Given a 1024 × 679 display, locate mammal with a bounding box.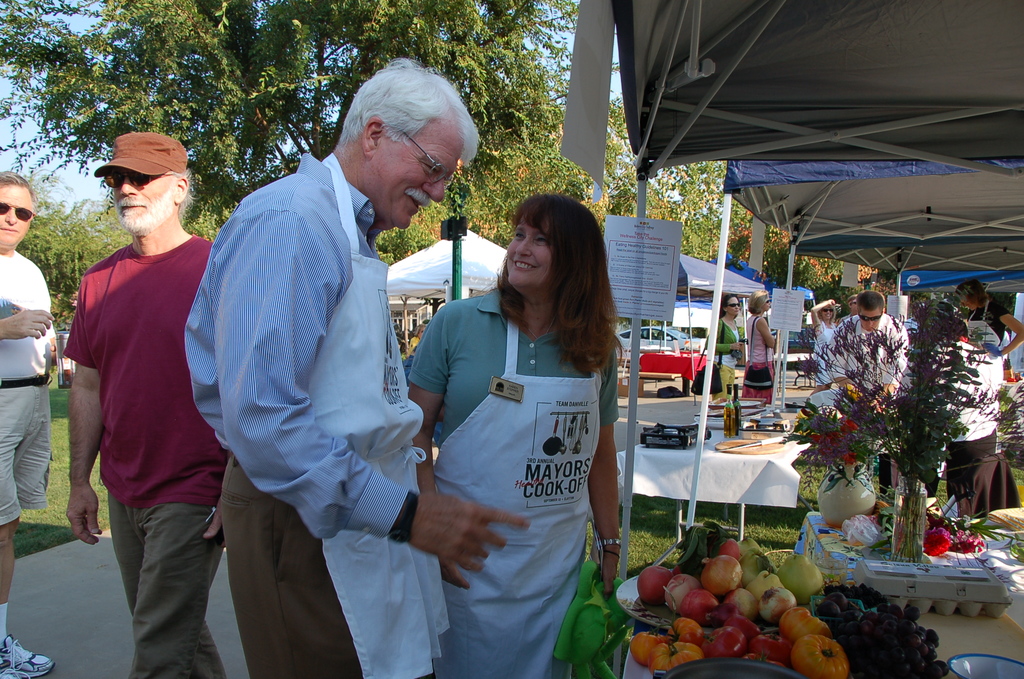
Located: (x1=948, y1=280, x2=1023, y2=355).
